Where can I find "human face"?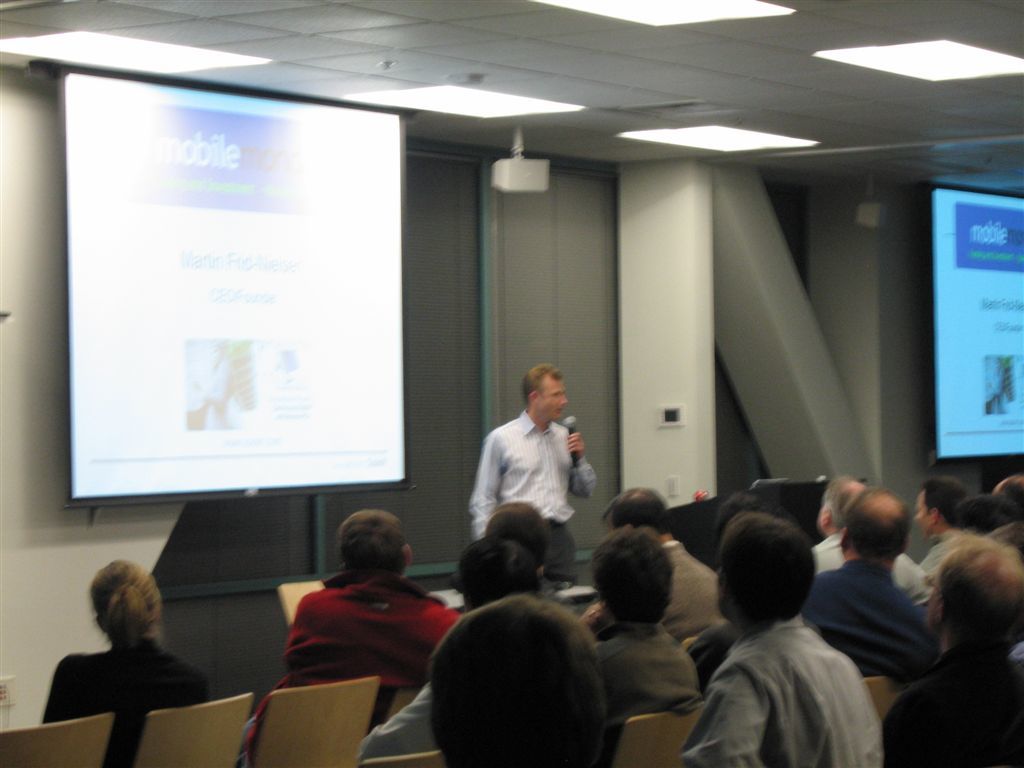
You can find it at crop(910, 489, 930, 537).
